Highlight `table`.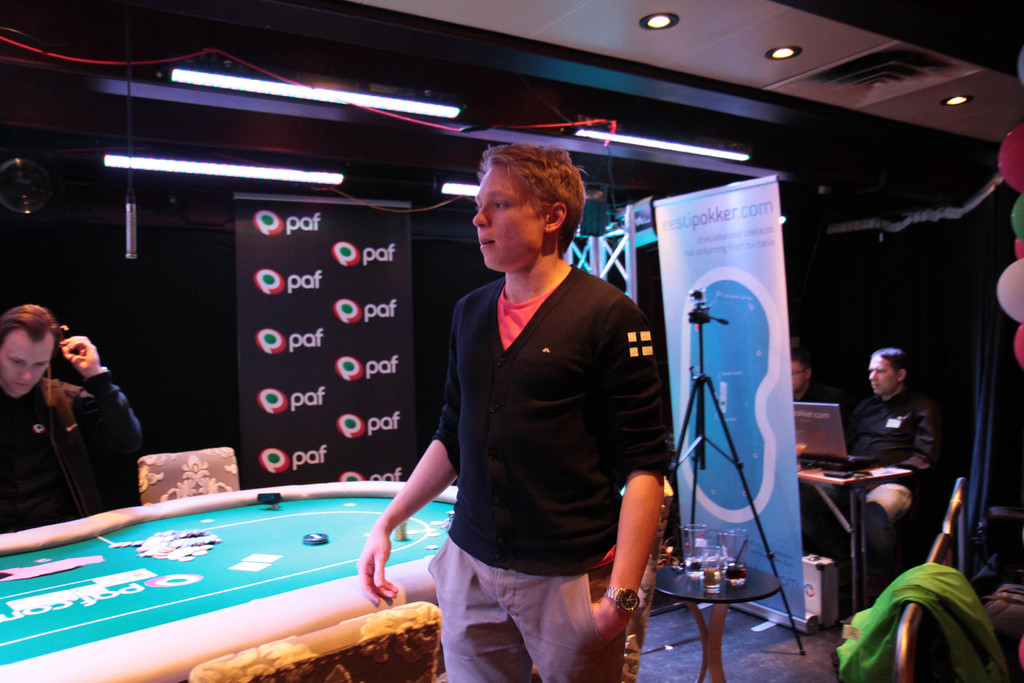
Highlighted region: crop(799, 461, 917, 627).
